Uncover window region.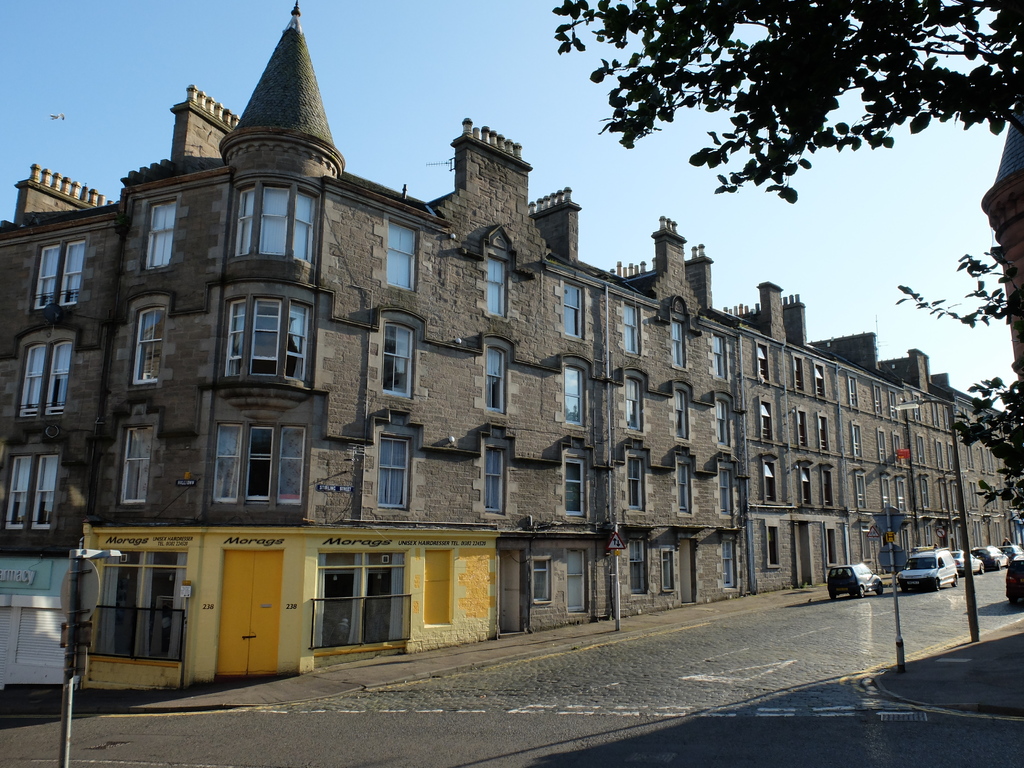
Uncovered: region(714, 396, 729, 447).
